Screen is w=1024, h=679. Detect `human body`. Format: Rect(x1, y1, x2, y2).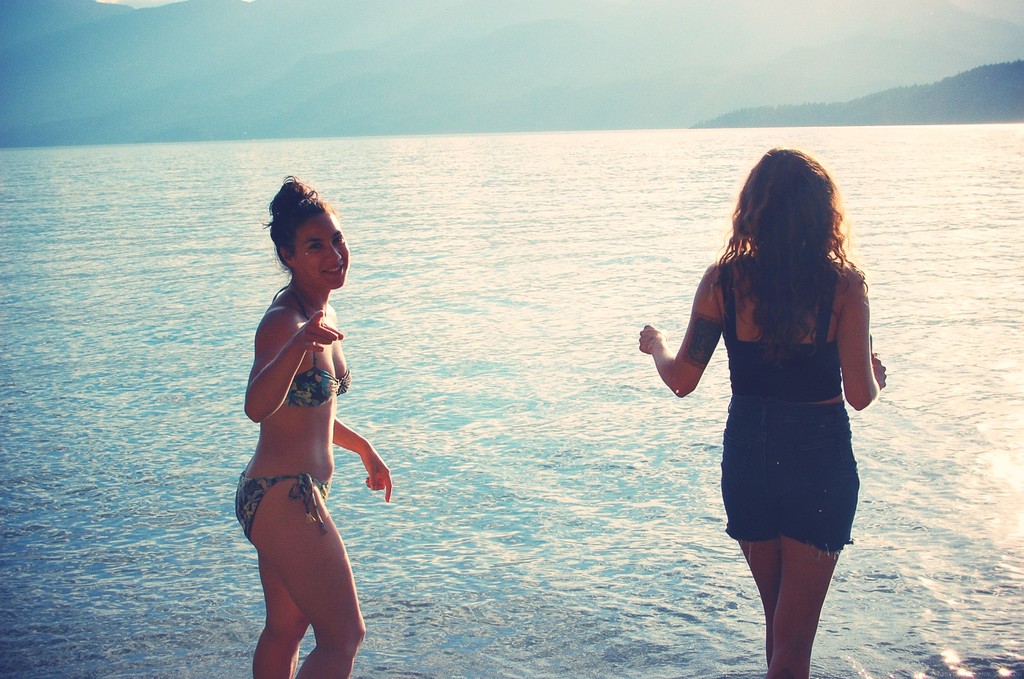
Rect(230, 213, 388, 659).
